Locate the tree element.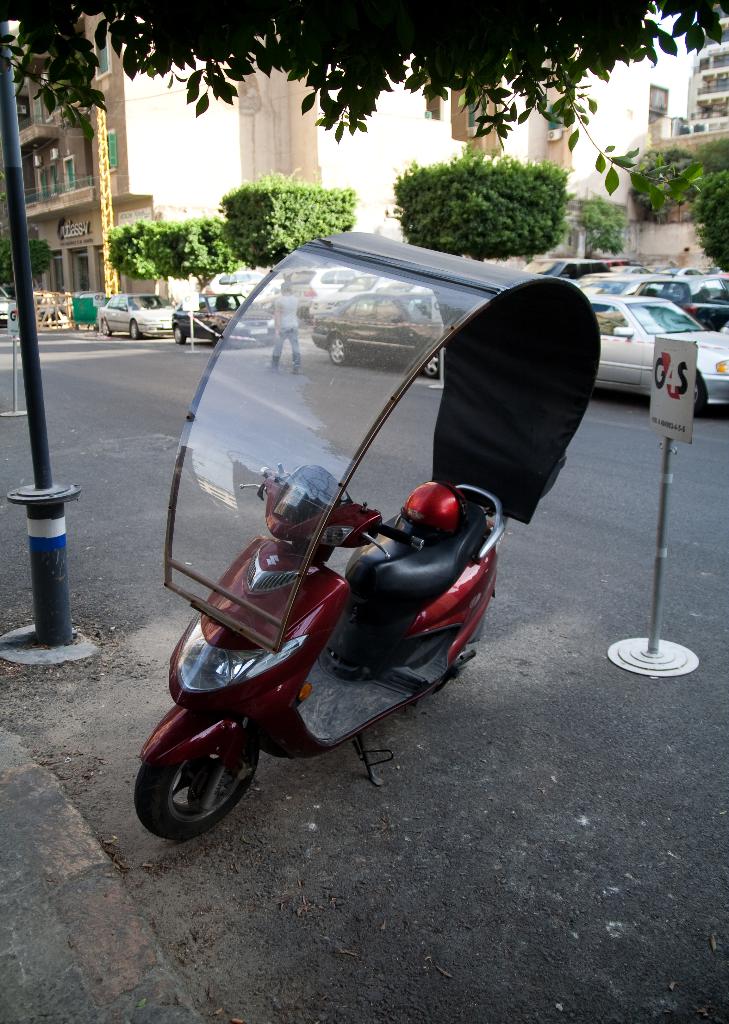
Element bbox: bbox(101, 205, 243, 323).
